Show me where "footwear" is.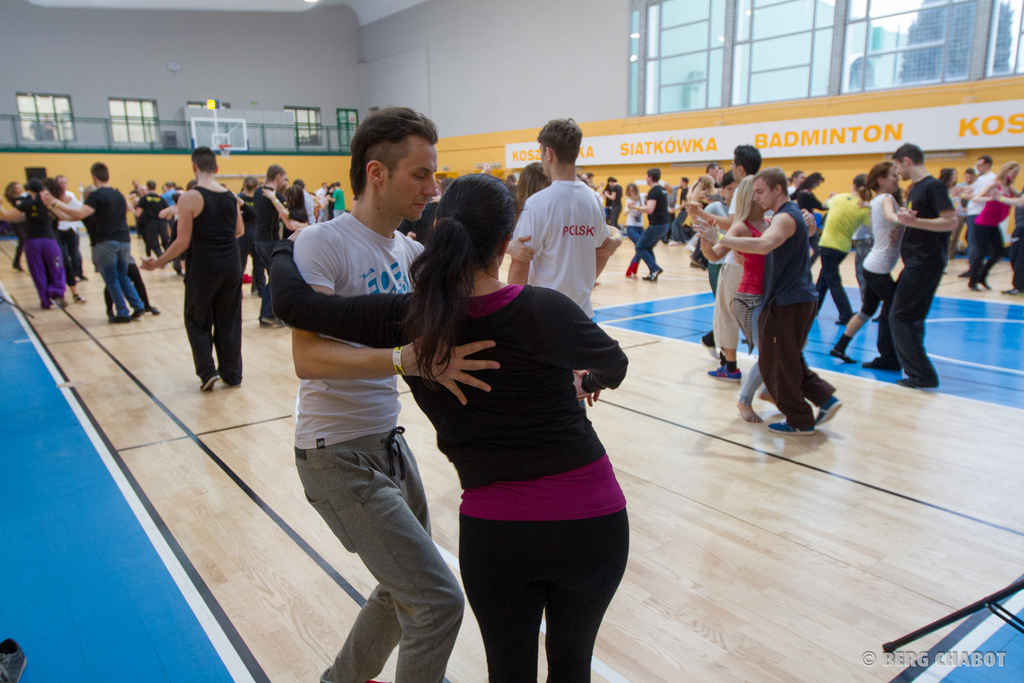
"footwear" is at select_region(836, 350, 856, 362).
